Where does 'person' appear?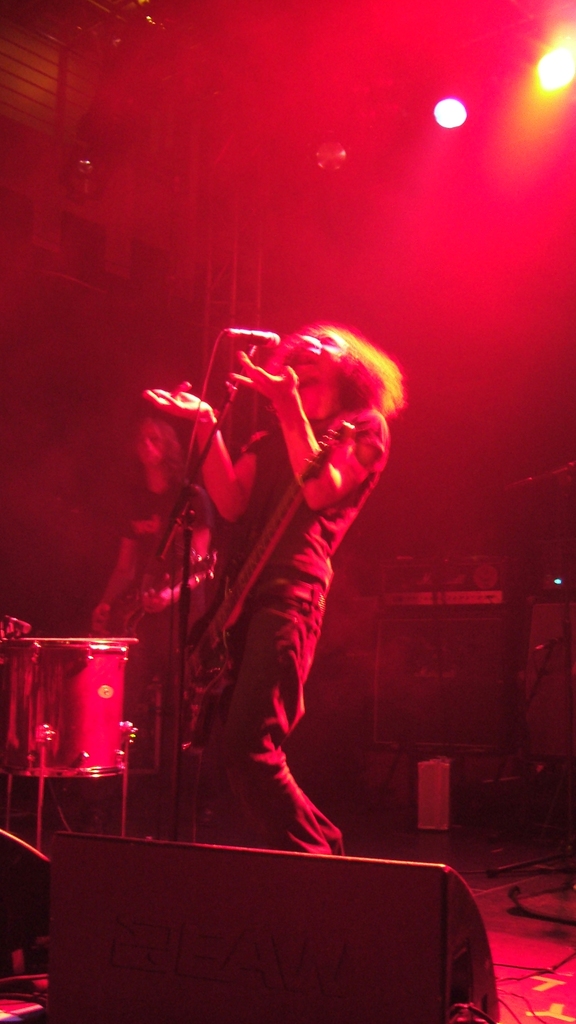
Appears at (x1=93, y1=417, x2=219, y2=814).
